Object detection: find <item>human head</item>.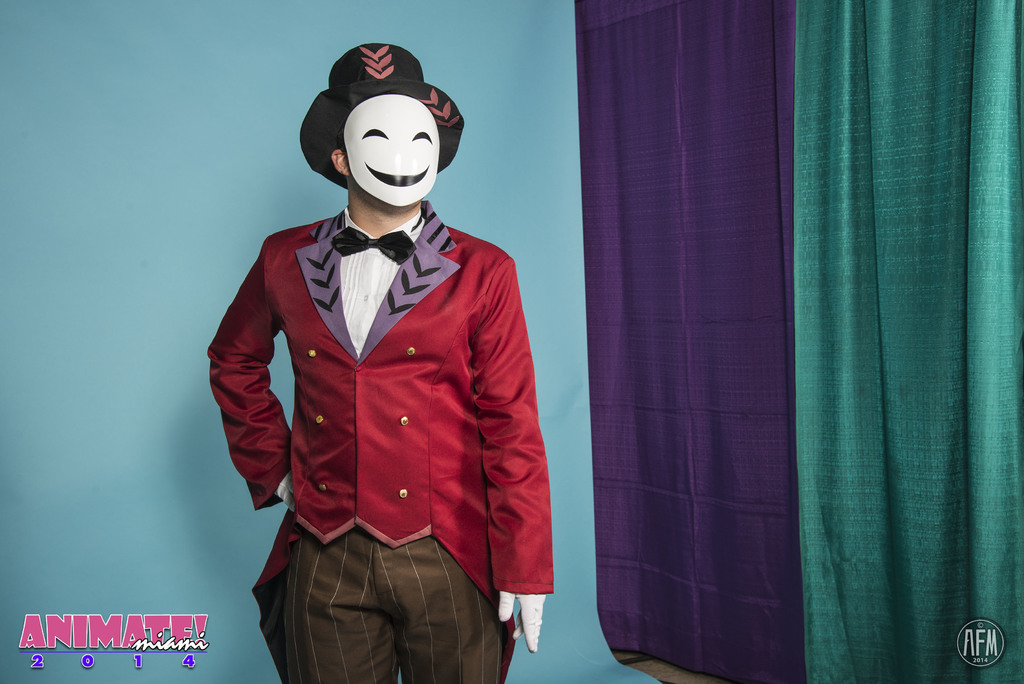
304, 45, 463, 211.
